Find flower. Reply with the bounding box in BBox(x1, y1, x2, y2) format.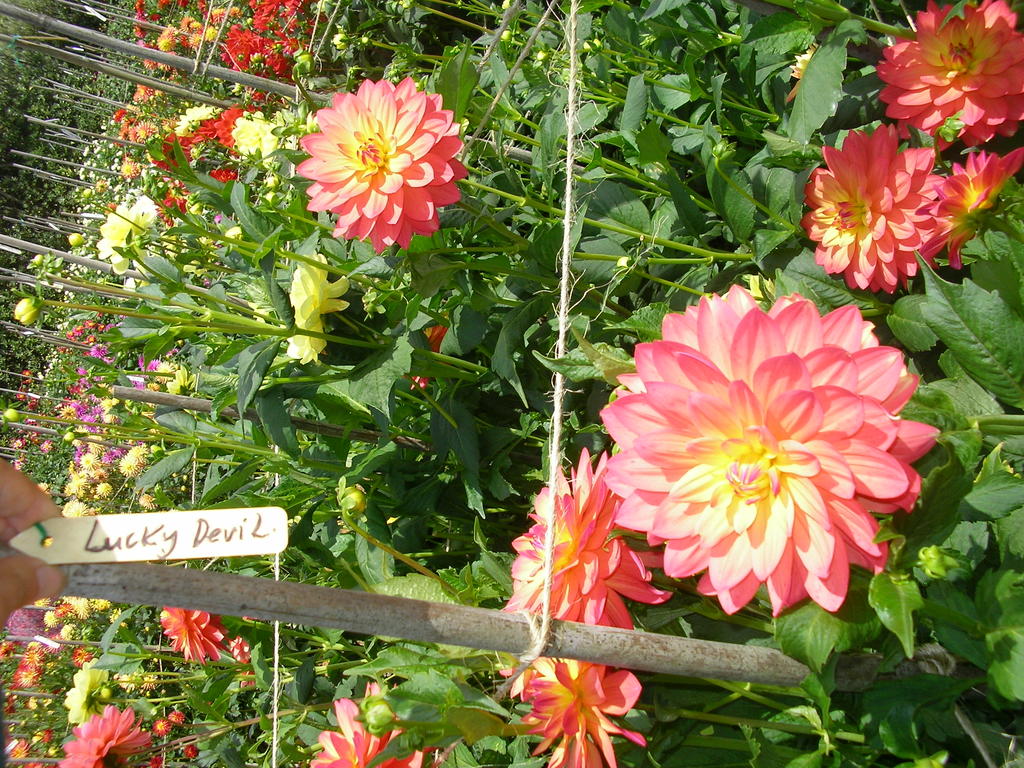
BBox(397, 325, 453, 388).
